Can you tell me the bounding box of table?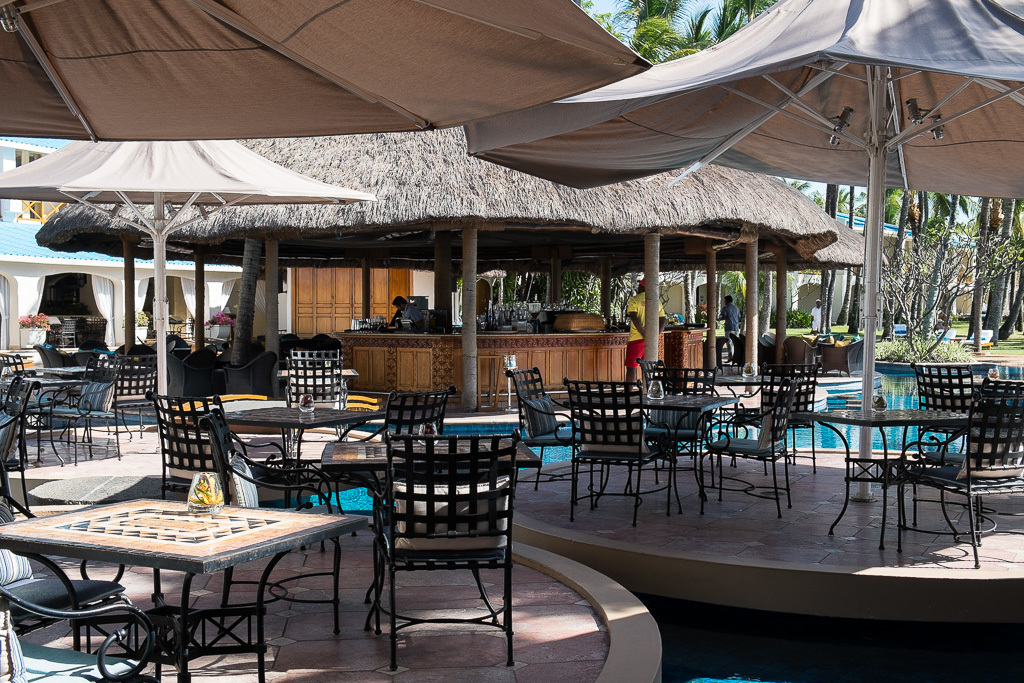
(x1=562, y1=389, x2=736, y2=507).
